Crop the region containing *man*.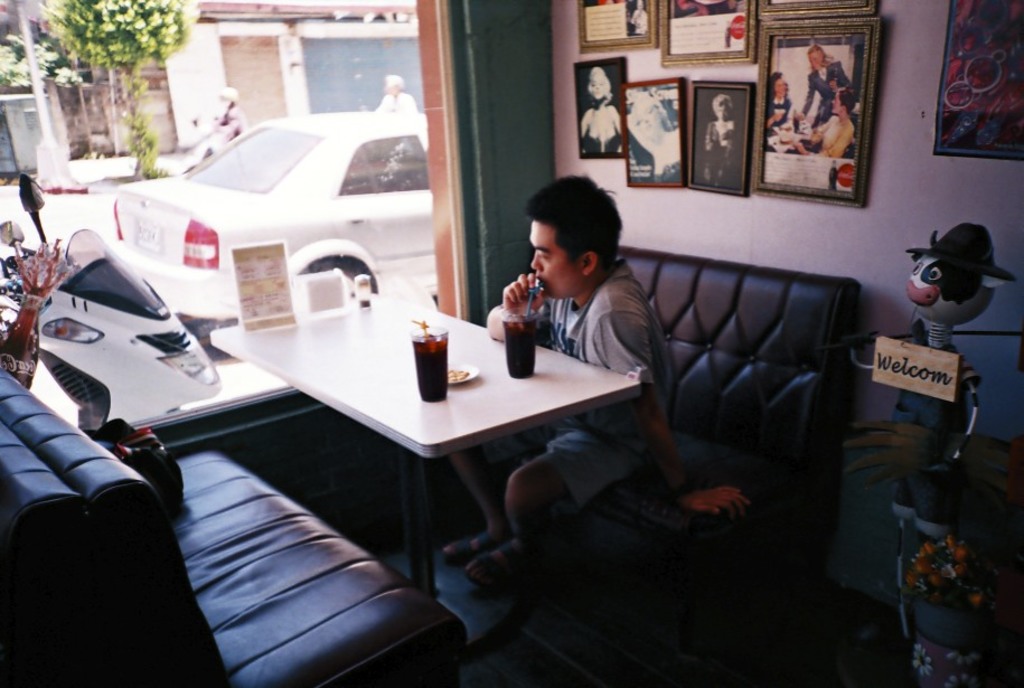
Crop region: detection(440, 171, 679, 593).
